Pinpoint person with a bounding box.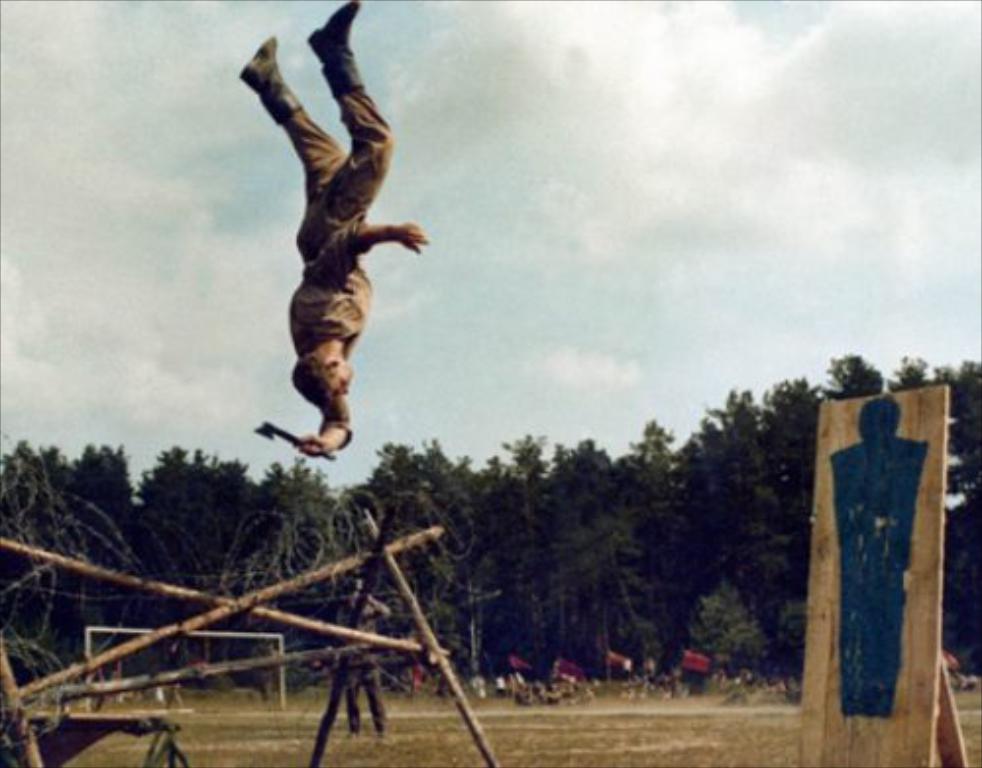
x1=332 y1=587 x2=381 y2=733.
